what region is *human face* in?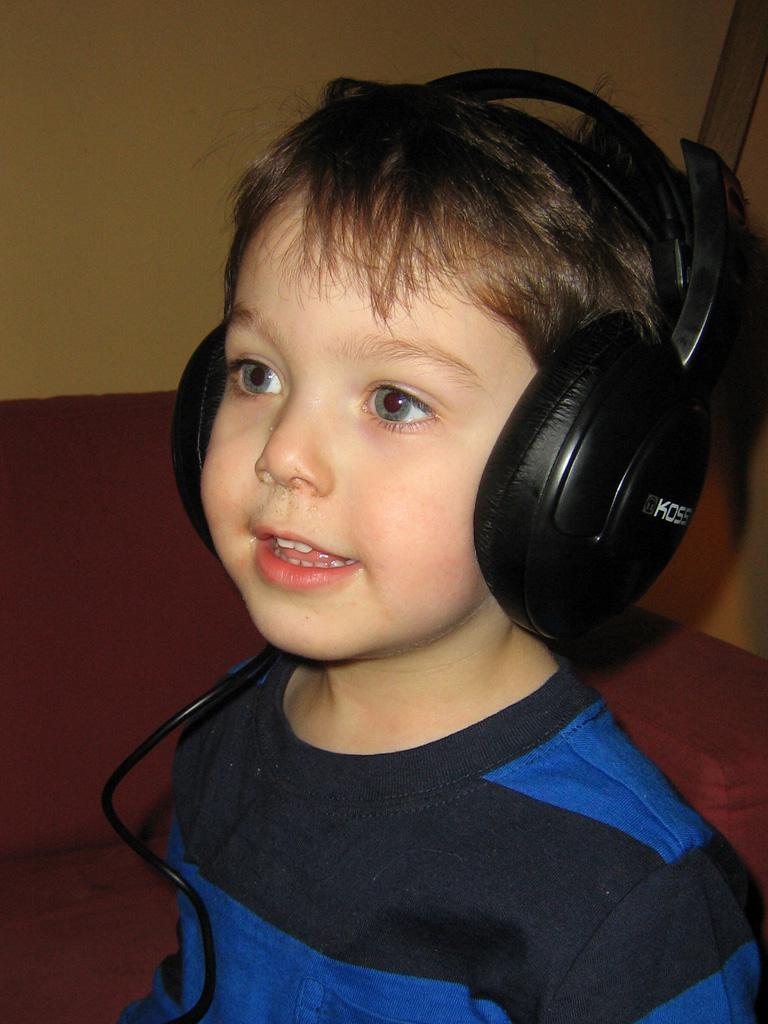
region(199, 190, 545, 669).
